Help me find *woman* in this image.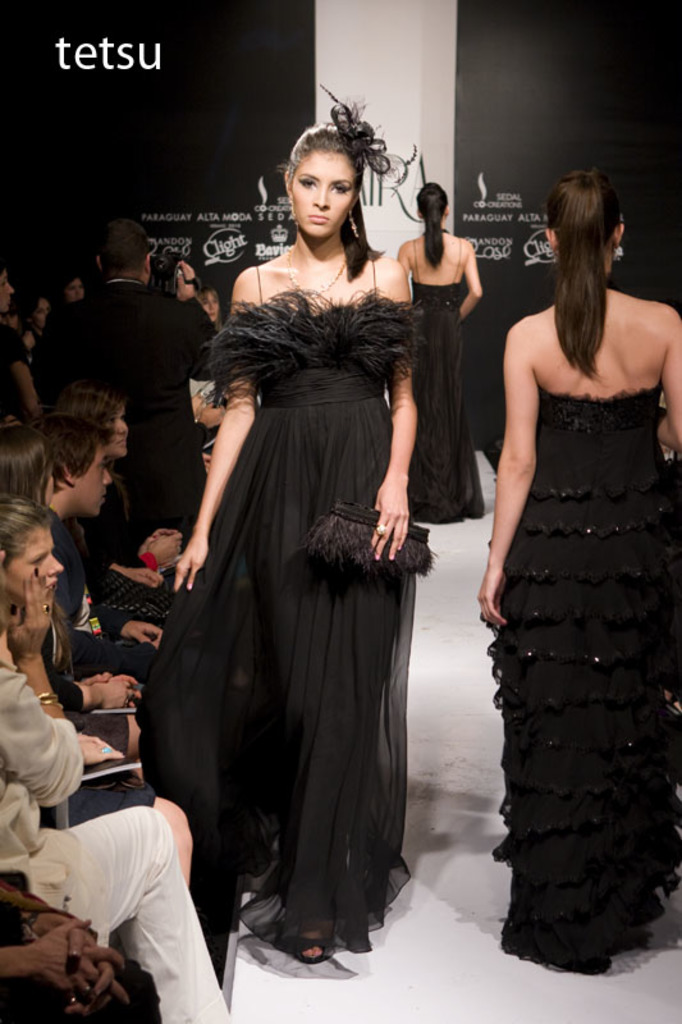
Found it: {"x1": 0, "y1": 495, "x2": 193, "y2": 890}.
